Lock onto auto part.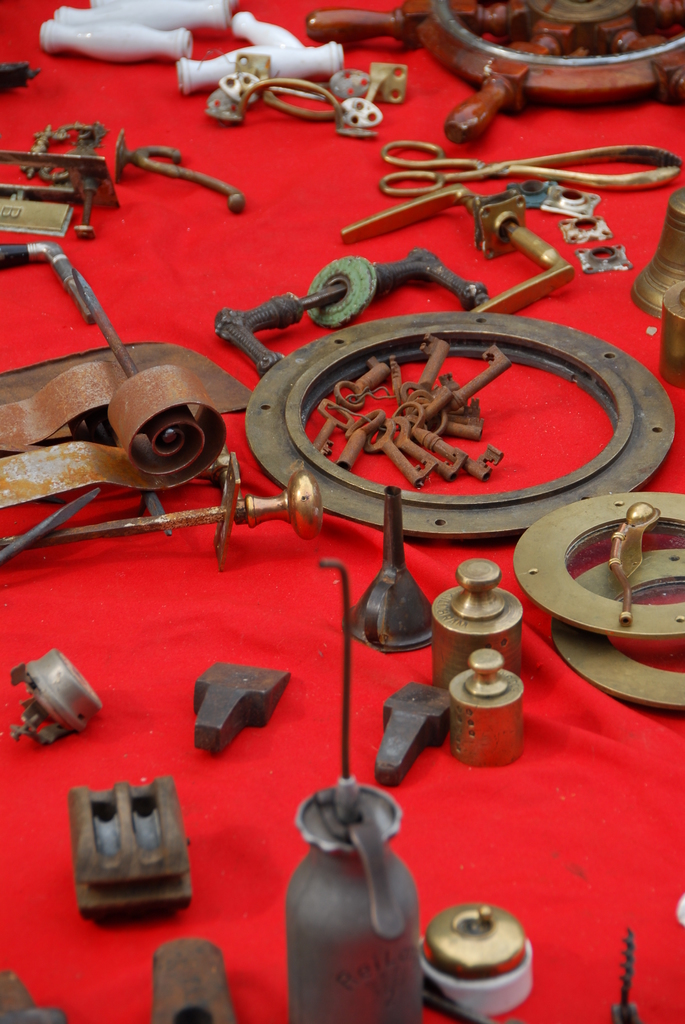
Locked: crop(513, 494, 684, 639).
